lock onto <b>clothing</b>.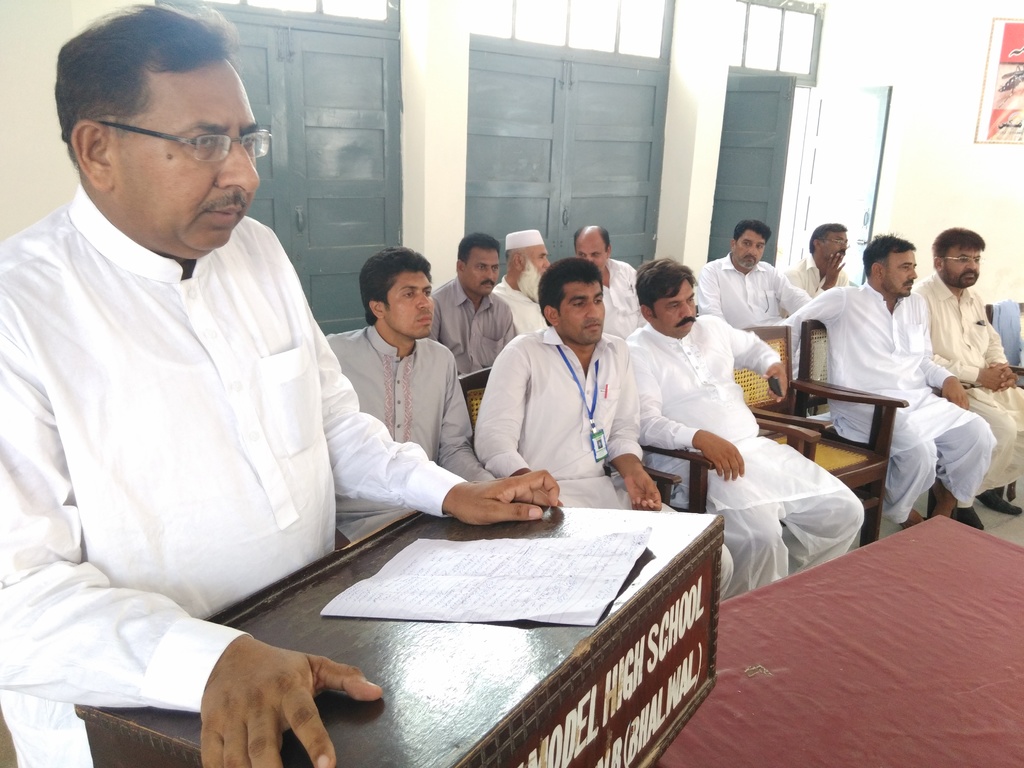
Locked: (0,184,466,767).
